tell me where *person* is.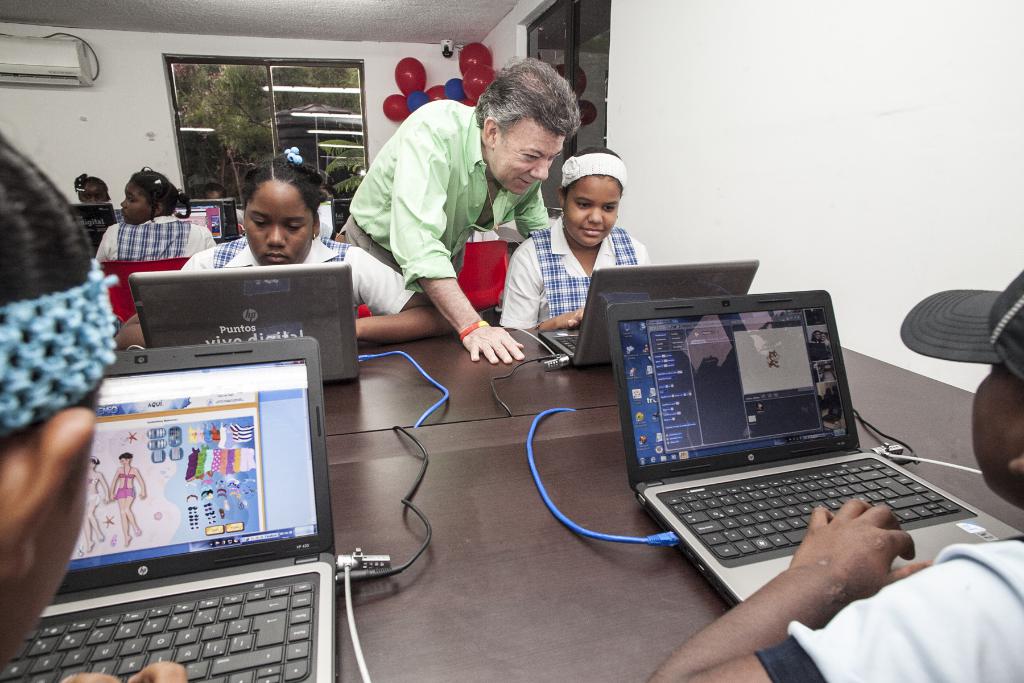
*person* is at {"left": 340, "top": 54, "right": 556, "bottom": 365}.
